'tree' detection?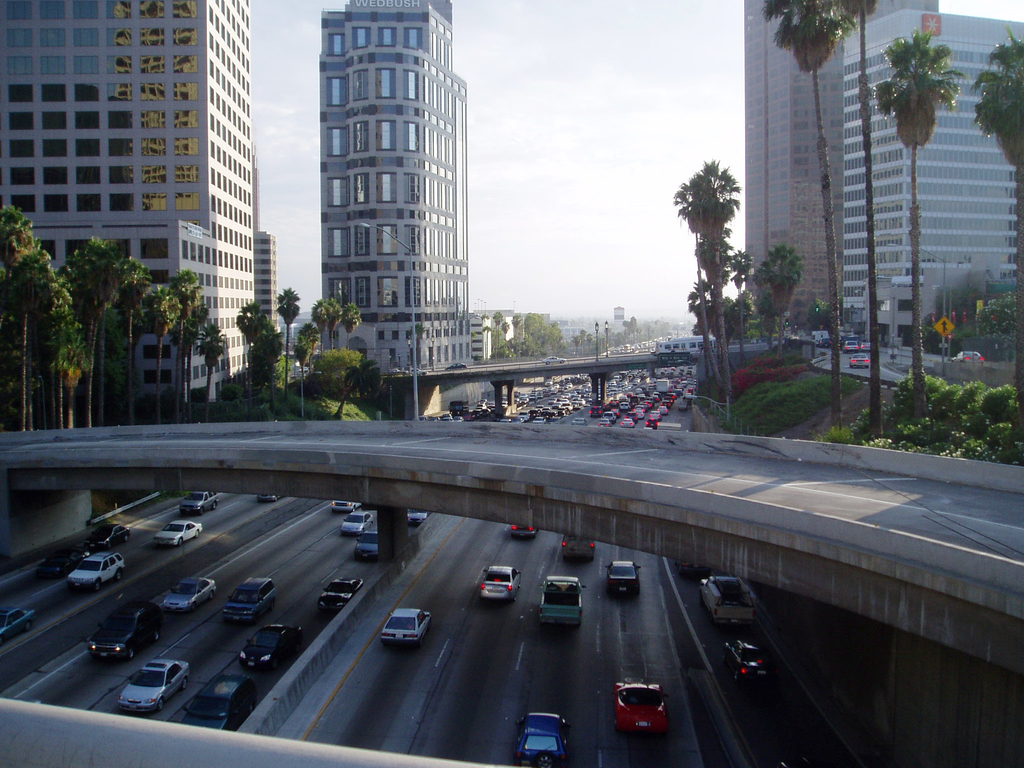
<bbox>759, 246, 810, 364</bbox>
